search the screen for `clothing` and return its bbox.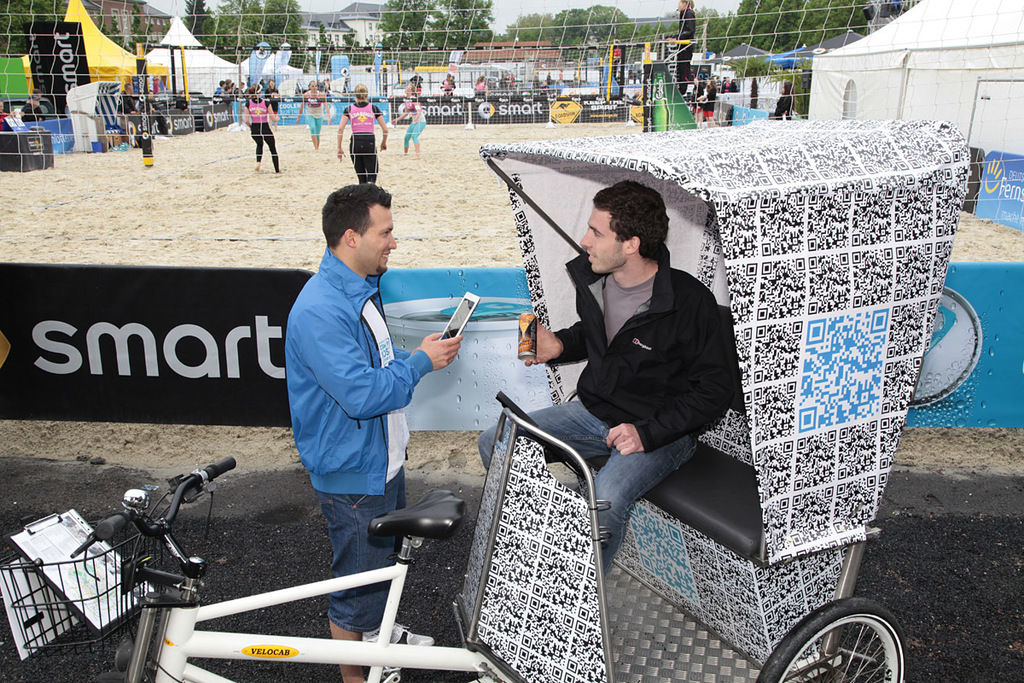
Found: region(286, 250, 434, 630).
